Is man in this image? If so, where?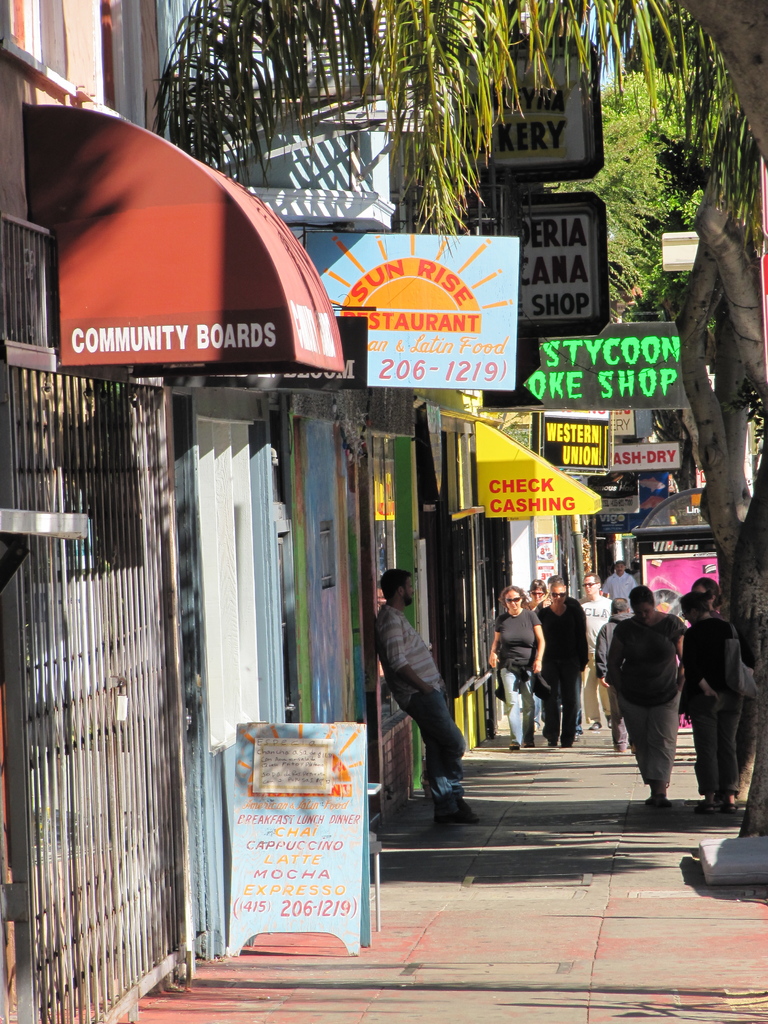
Yes, at [540, 579, 591, 750].
